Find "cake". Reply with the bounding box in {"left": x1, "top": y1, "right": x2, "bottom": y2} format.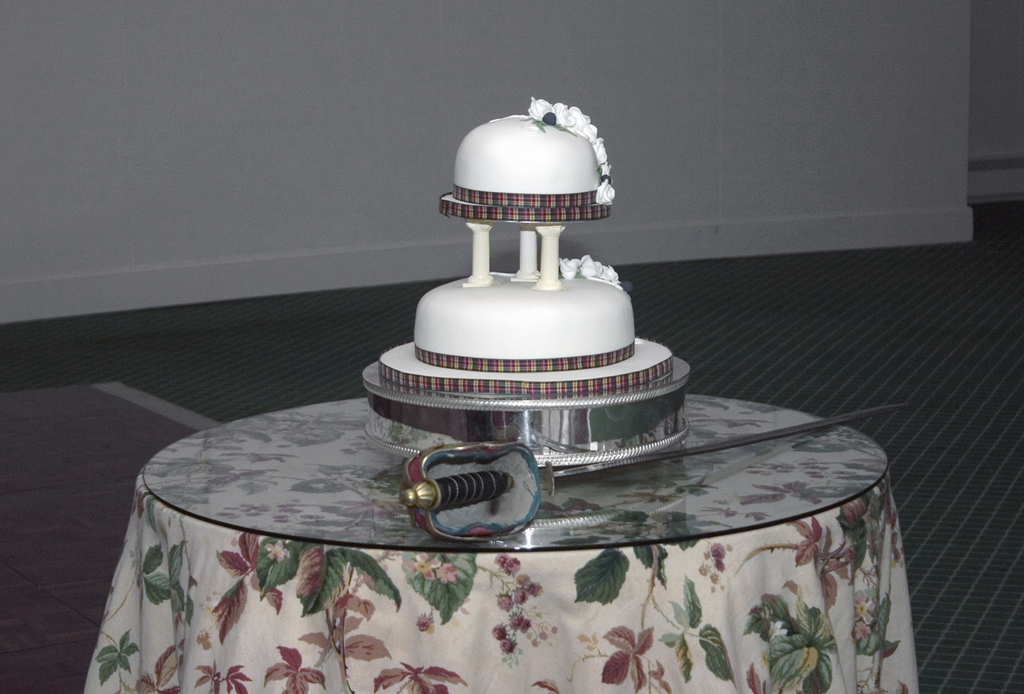
{"left": 375, "top": 98, "right": 676, "bottom": 394}.
